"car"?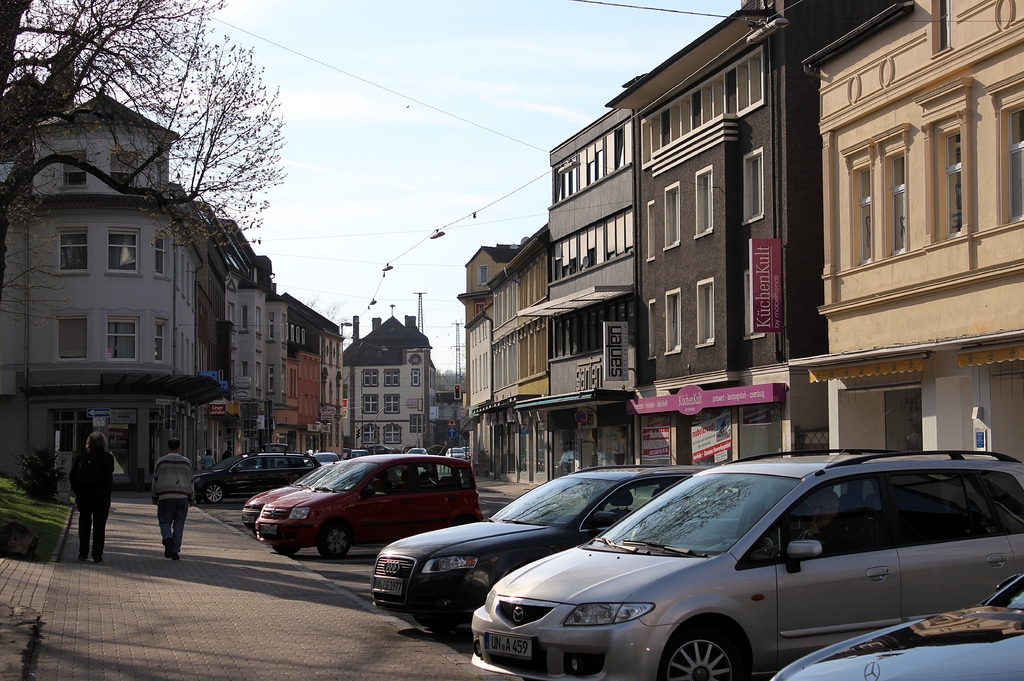
<bbox>771, 578, 1023, 680</bbox>
